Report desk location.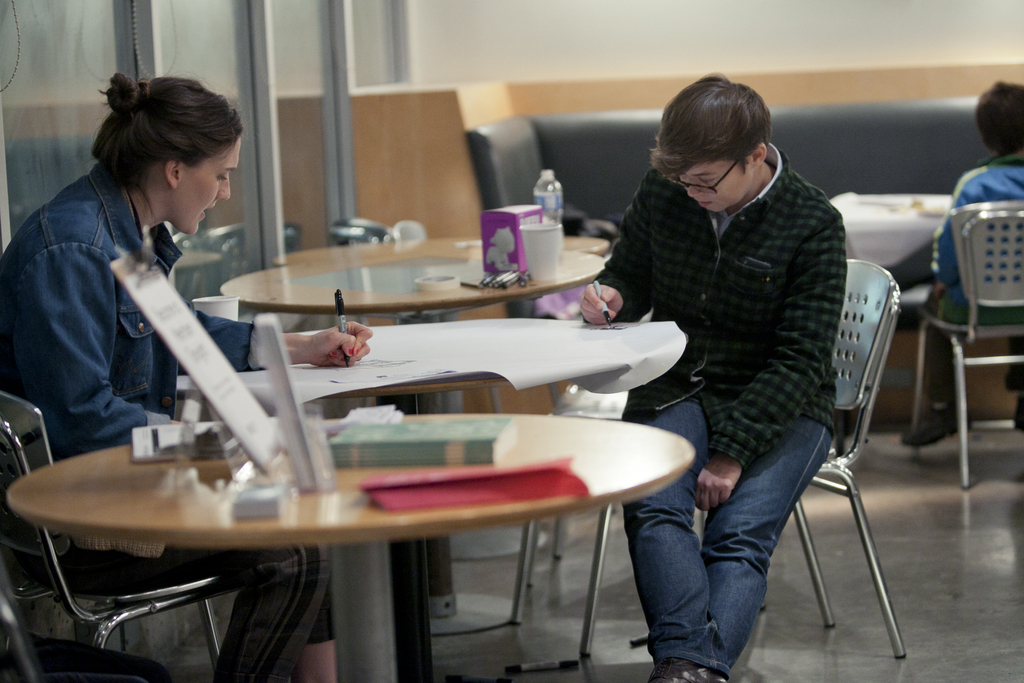
Report: 53/400/682/671.
